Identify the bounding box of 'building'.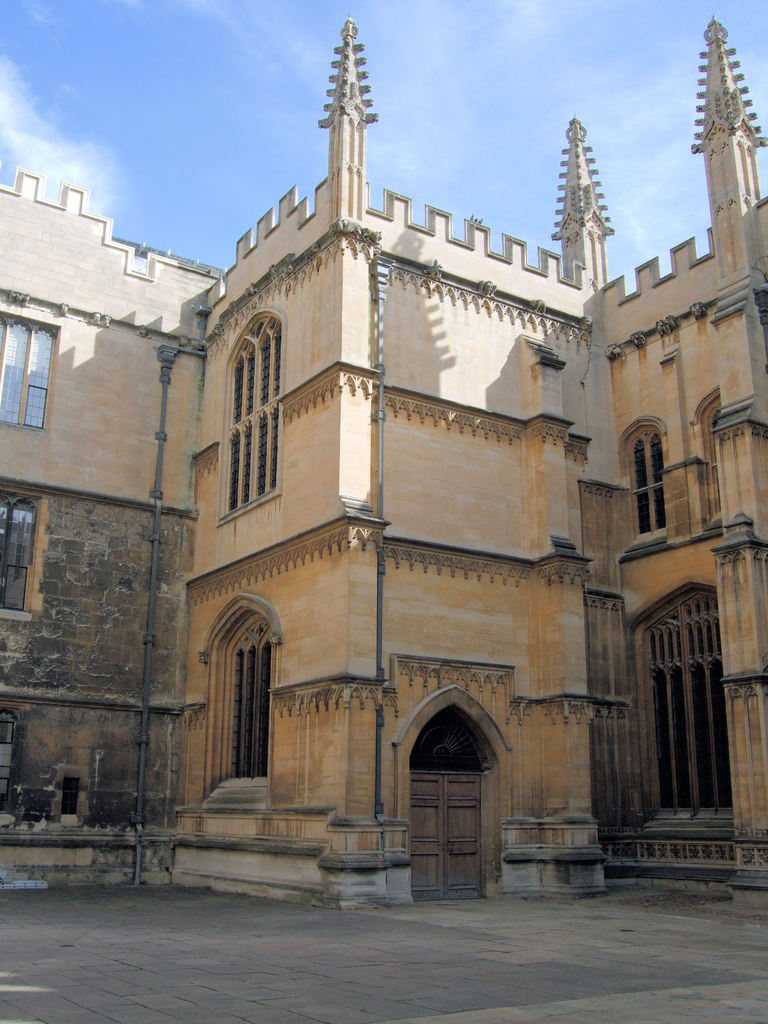
bbox=(0, 15, 767, 910).
